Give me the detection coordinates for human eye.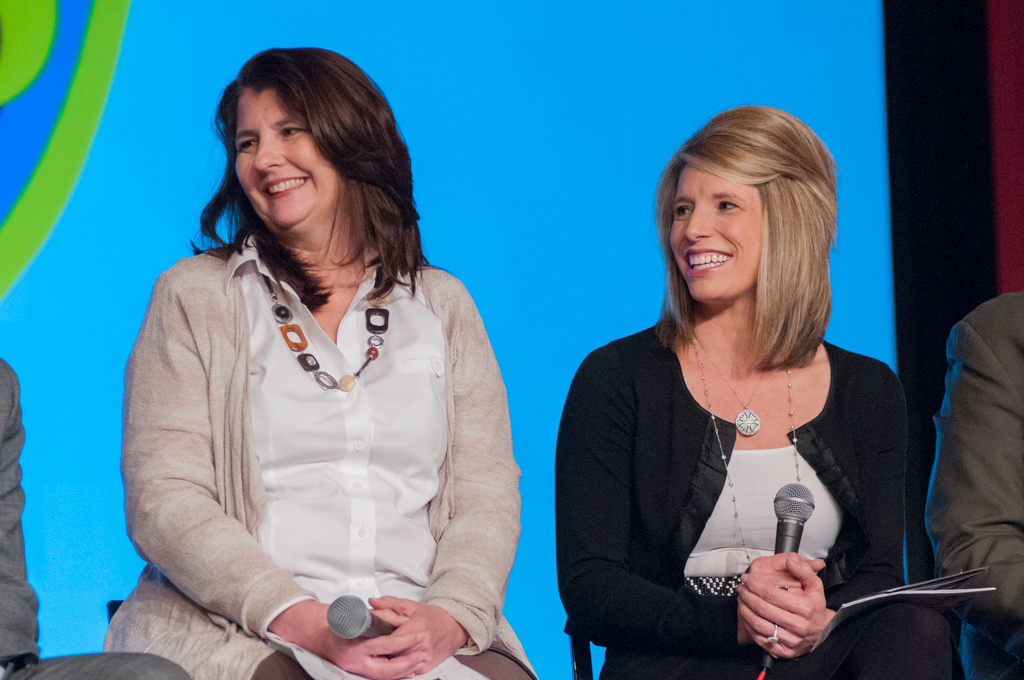
left=718, top=197, right=738, bottom=213.
